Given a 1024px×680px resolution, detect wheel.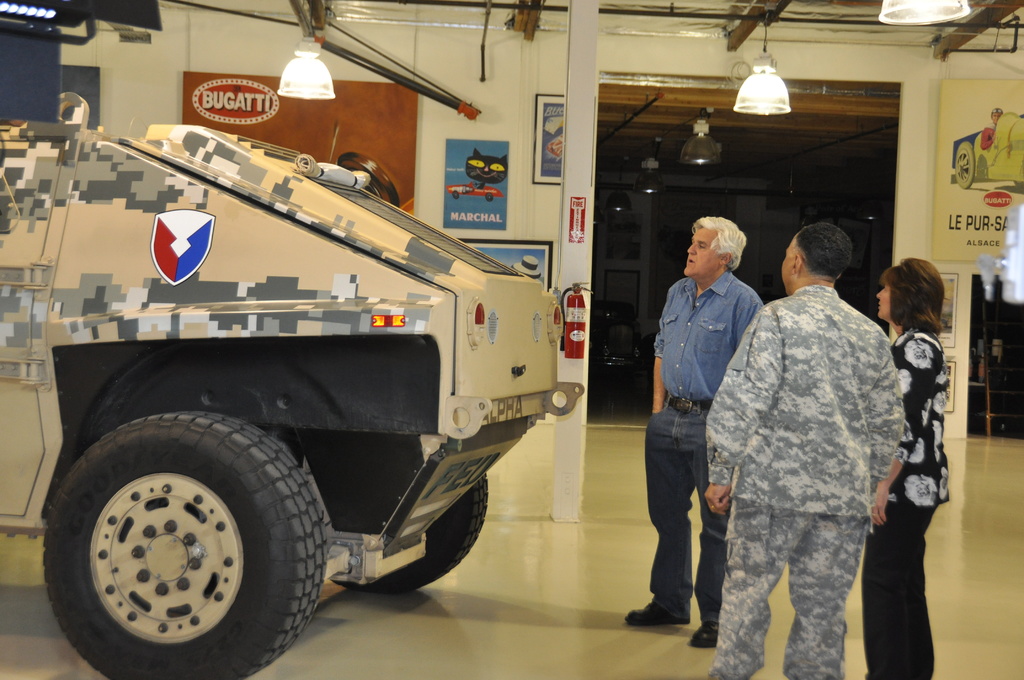
pyautogui.locateOnScreen(337, 154, 401, 204).
